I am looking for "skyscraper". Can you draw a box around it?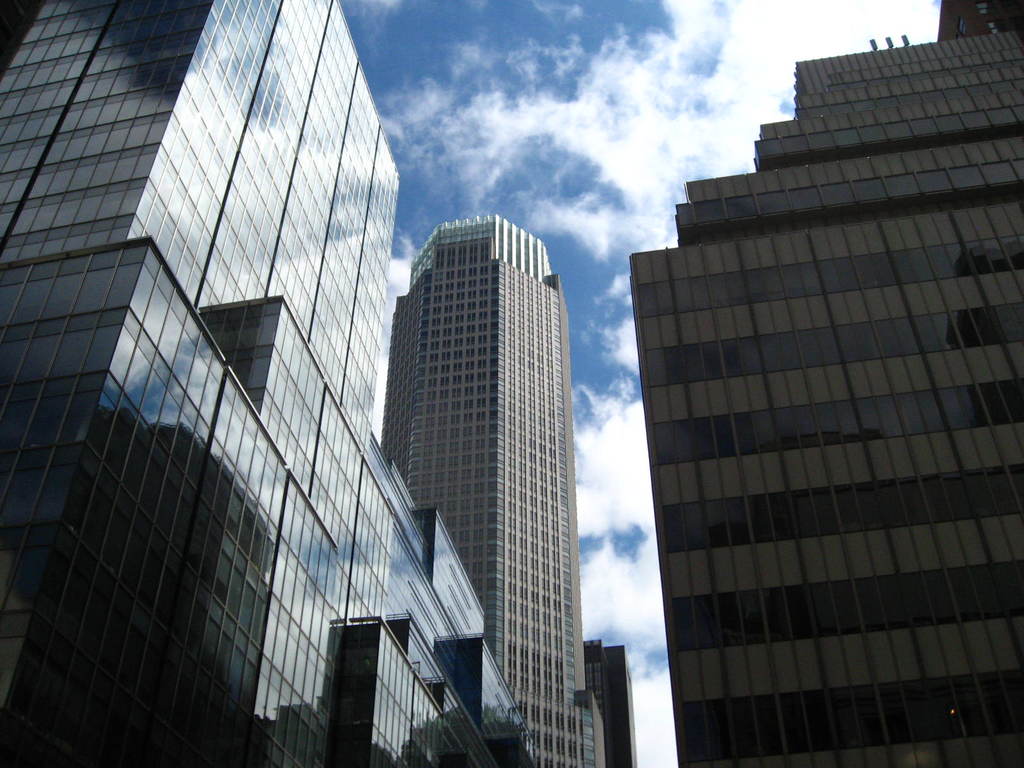
Sure, the bounding box is select_region(379, 216, 609, 767).
